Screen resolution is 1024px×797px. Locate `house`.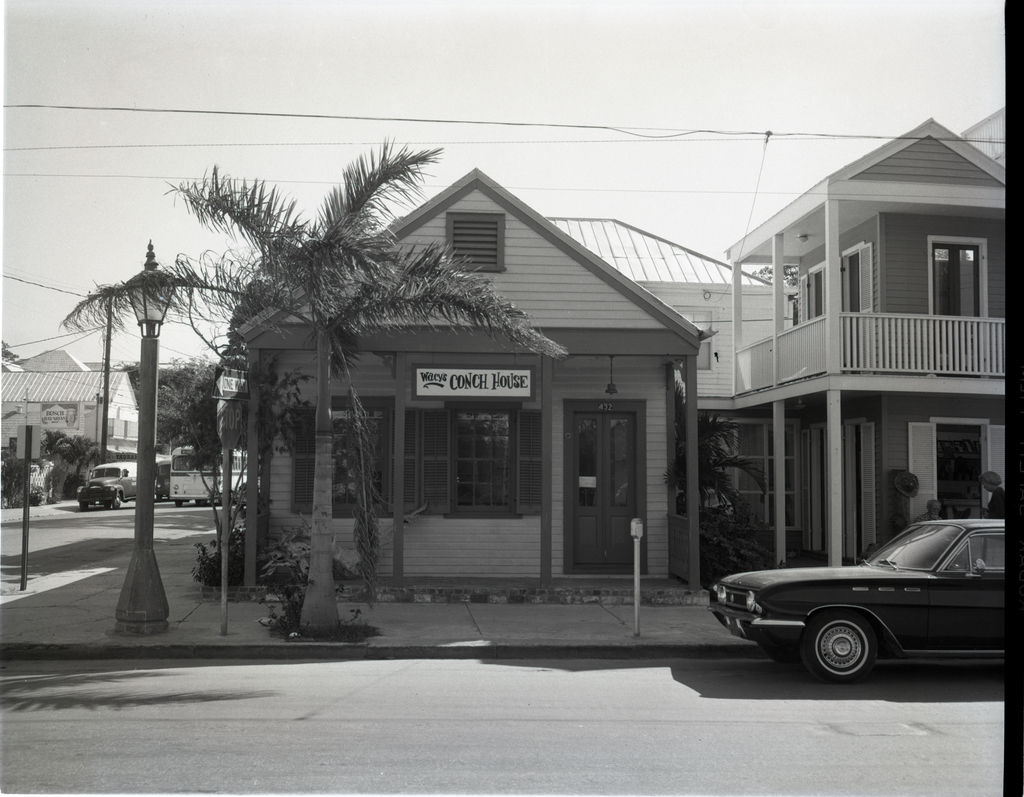
crop(703, 114, 1023, 572).
